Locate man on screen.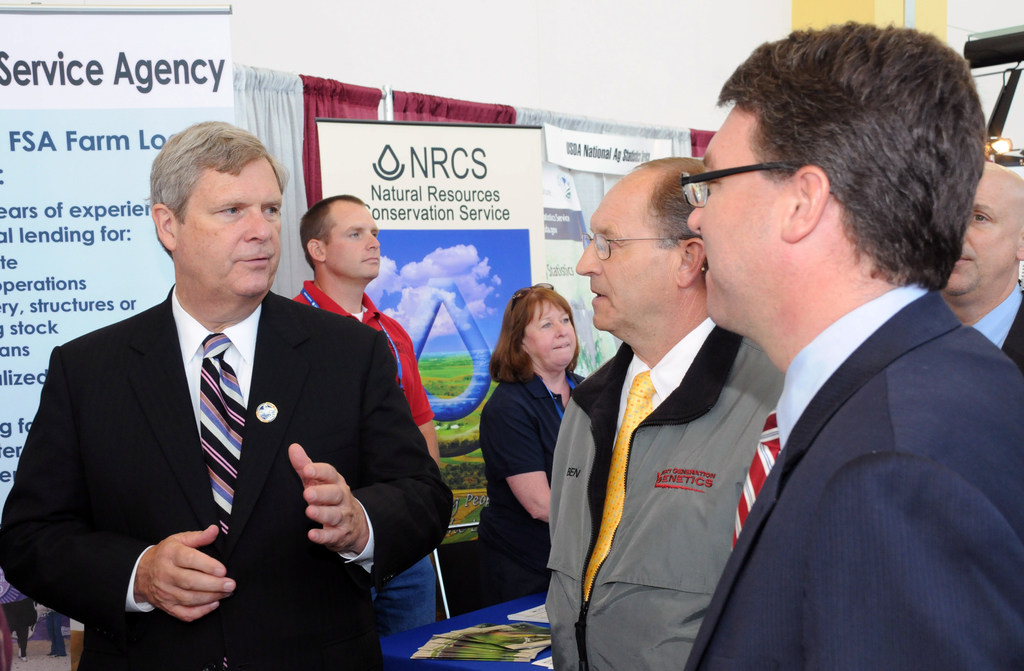
On screen at <box>676,26,1023,670</box>.
